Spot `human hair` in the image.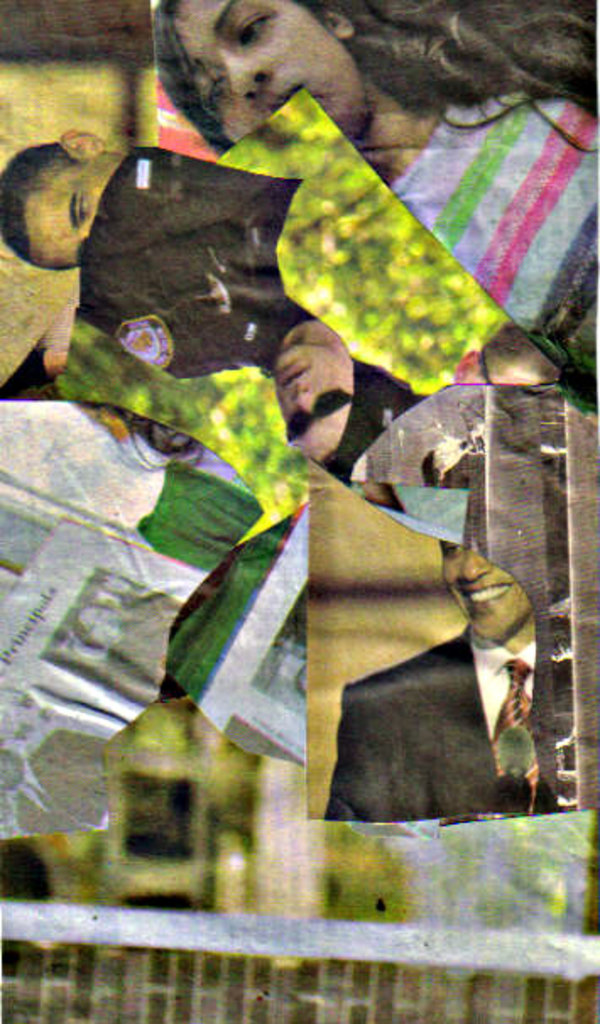
`human hair` found at locate(0, 140, 79, 274).
